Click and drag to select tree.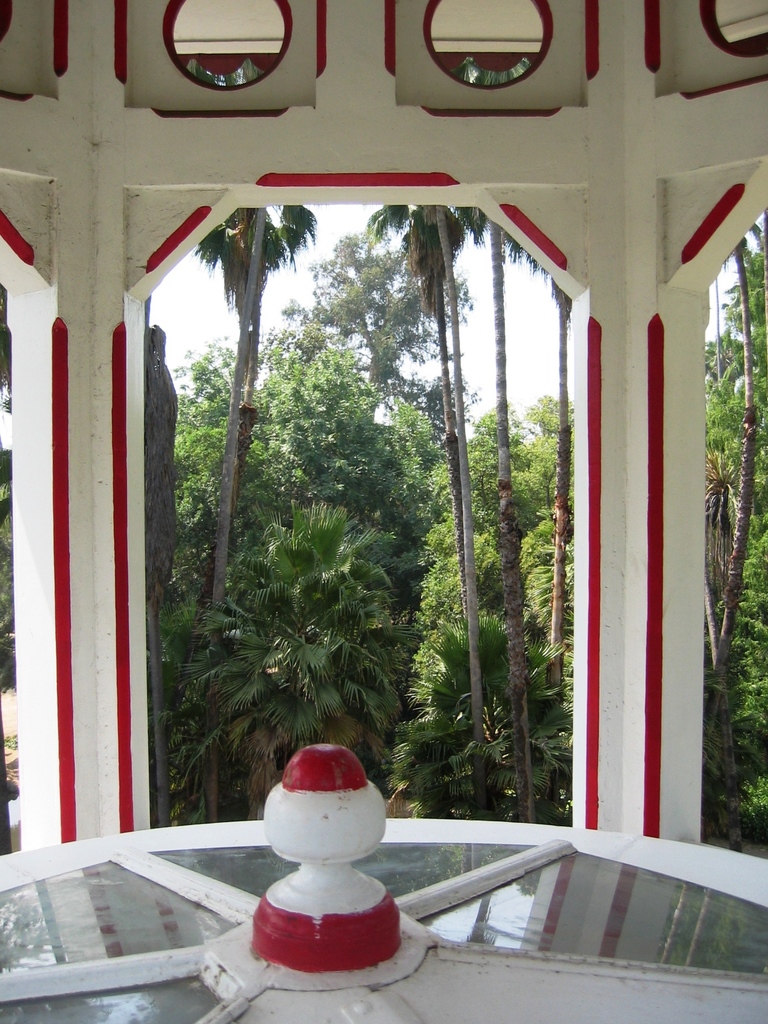
Selection: (x1=703, y1=467, x2=767, y2=822).
